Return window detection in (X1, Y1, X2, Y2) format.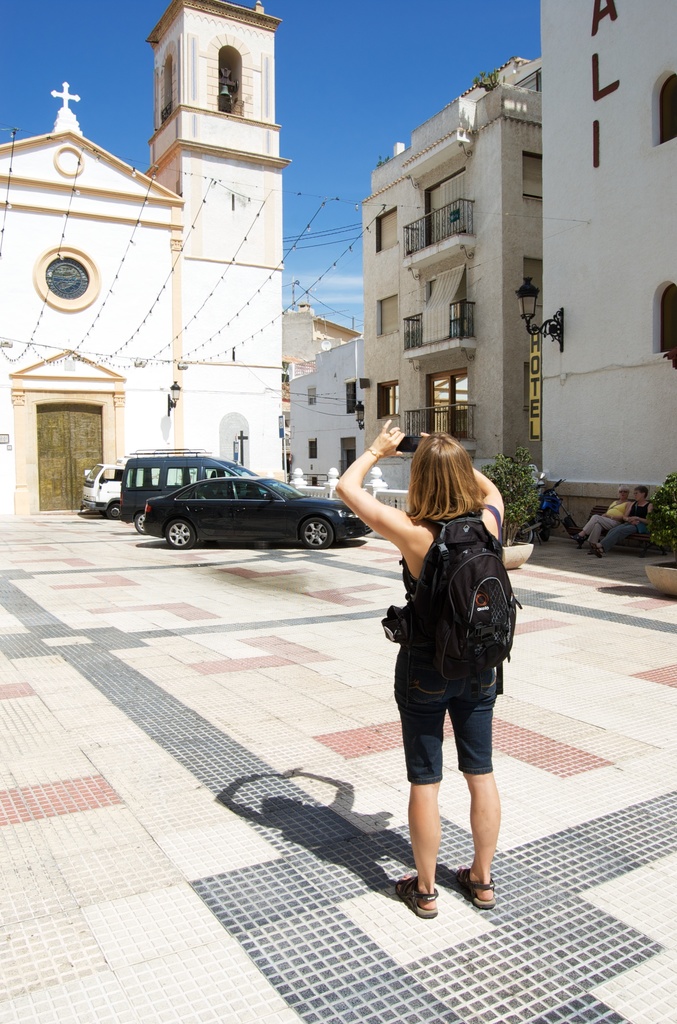
(383, 294, 397, 332).
